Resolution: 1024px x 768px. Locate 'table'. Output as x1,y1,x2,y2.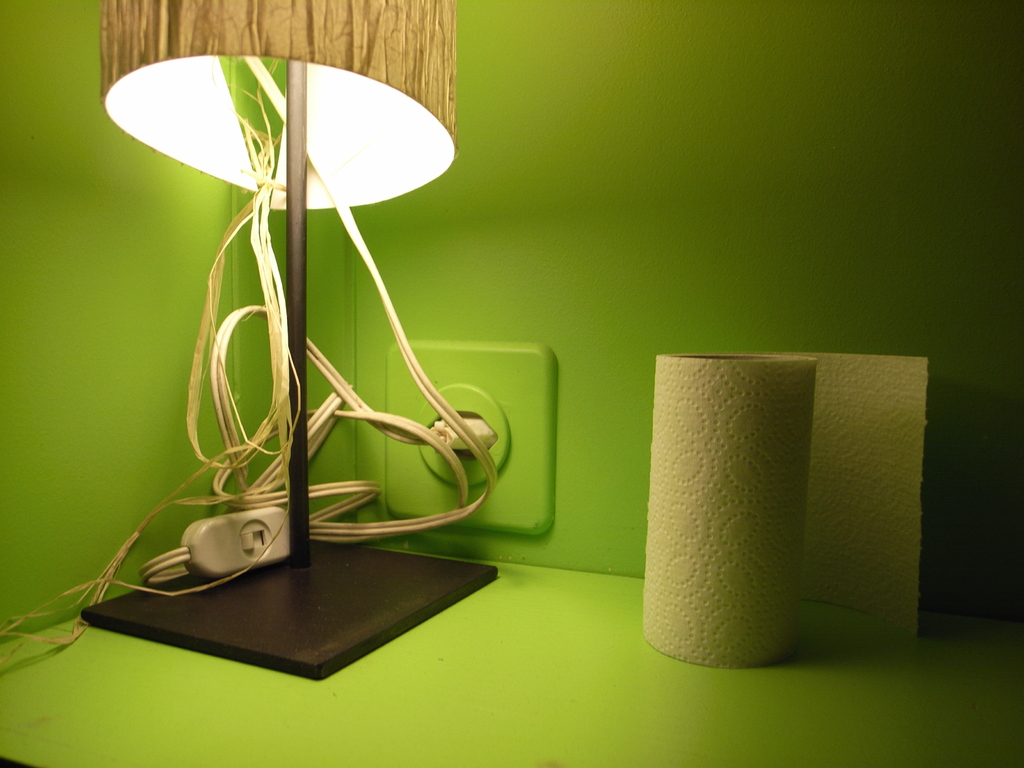
0,547,1023,767.
